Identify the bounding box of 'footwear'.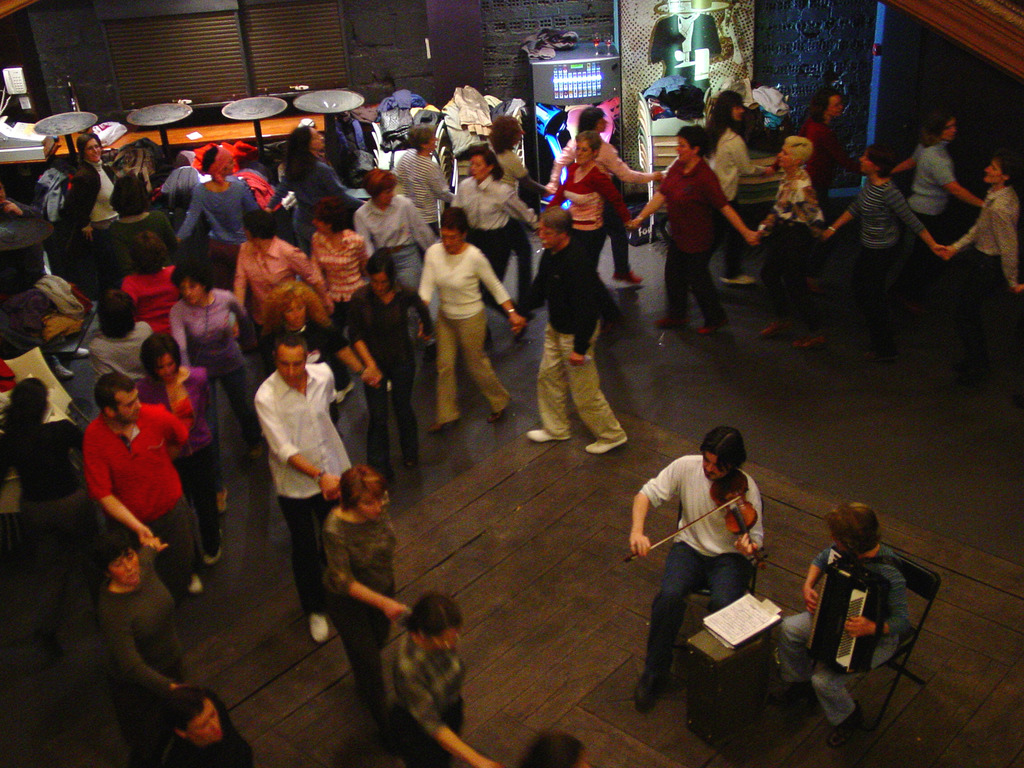
bbox=(834, 709, 867, 748).
